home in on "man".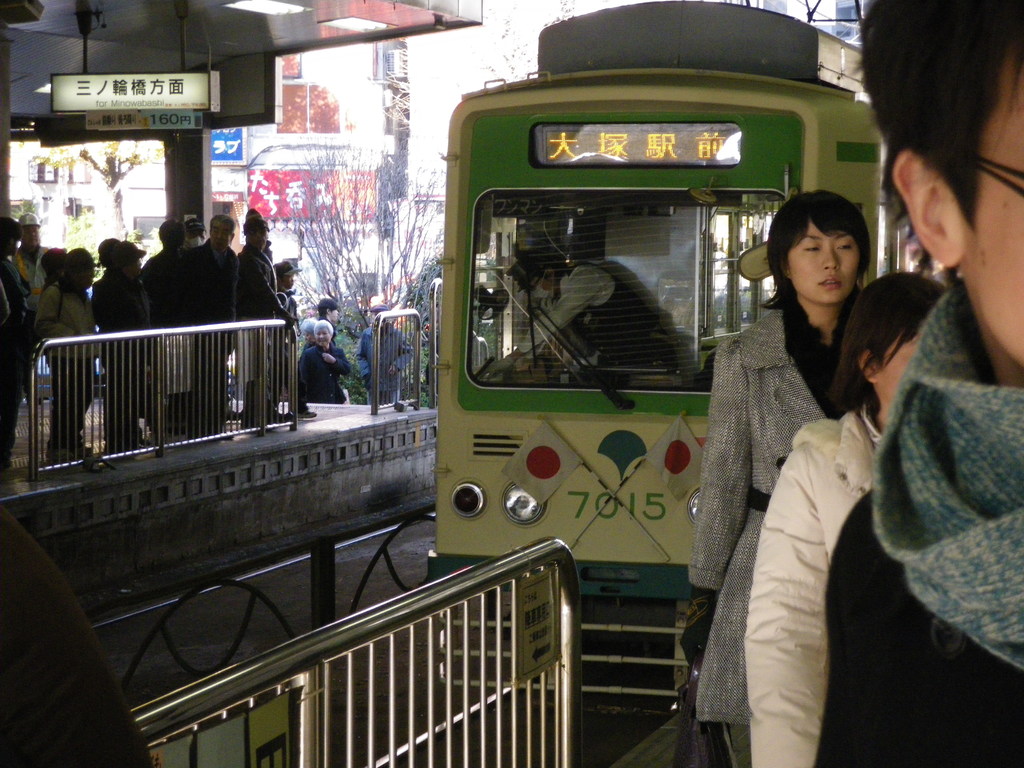
Homed in at Rect(183, 205, 251, 443).
